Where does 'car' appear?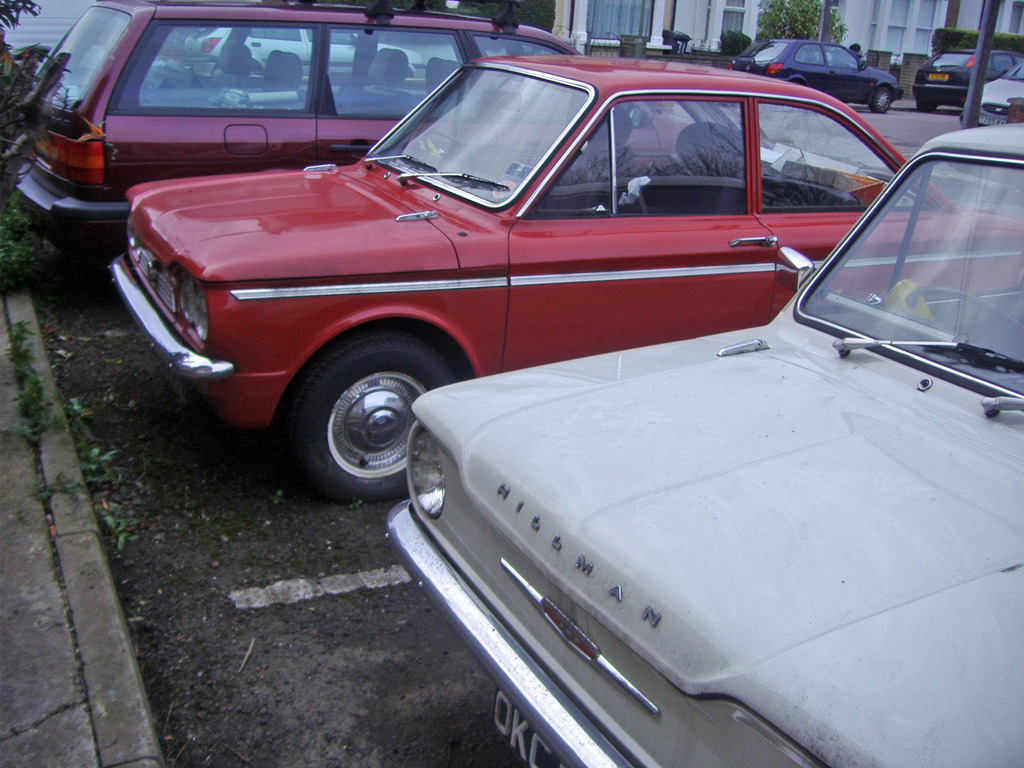
Appears at 381,116,1023,767.
